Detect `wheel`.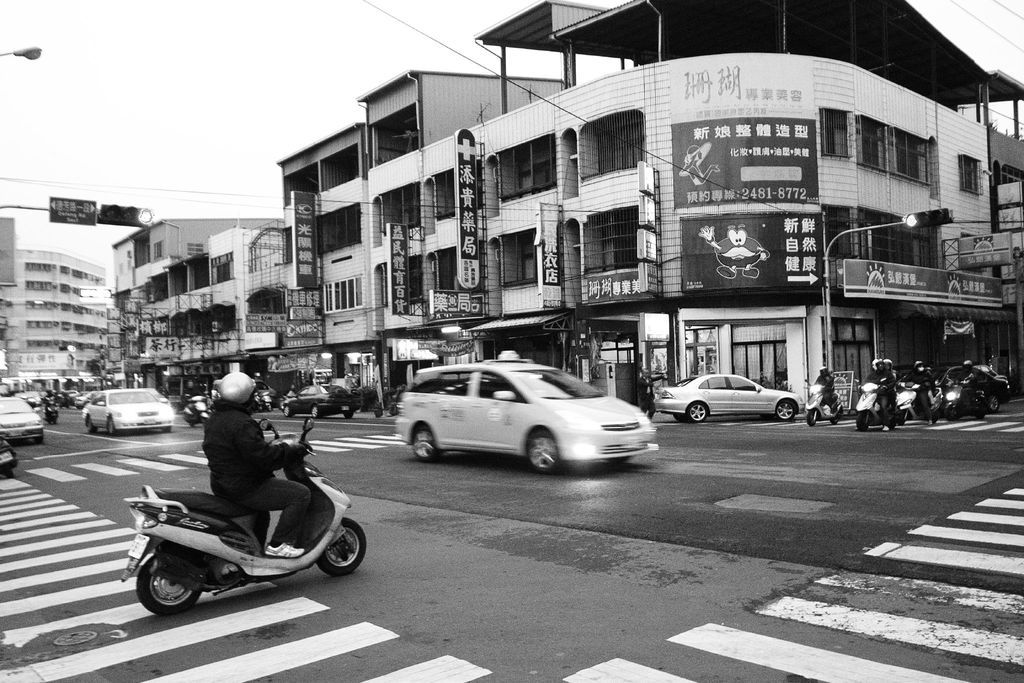
Detected at 415,423,442,464.
